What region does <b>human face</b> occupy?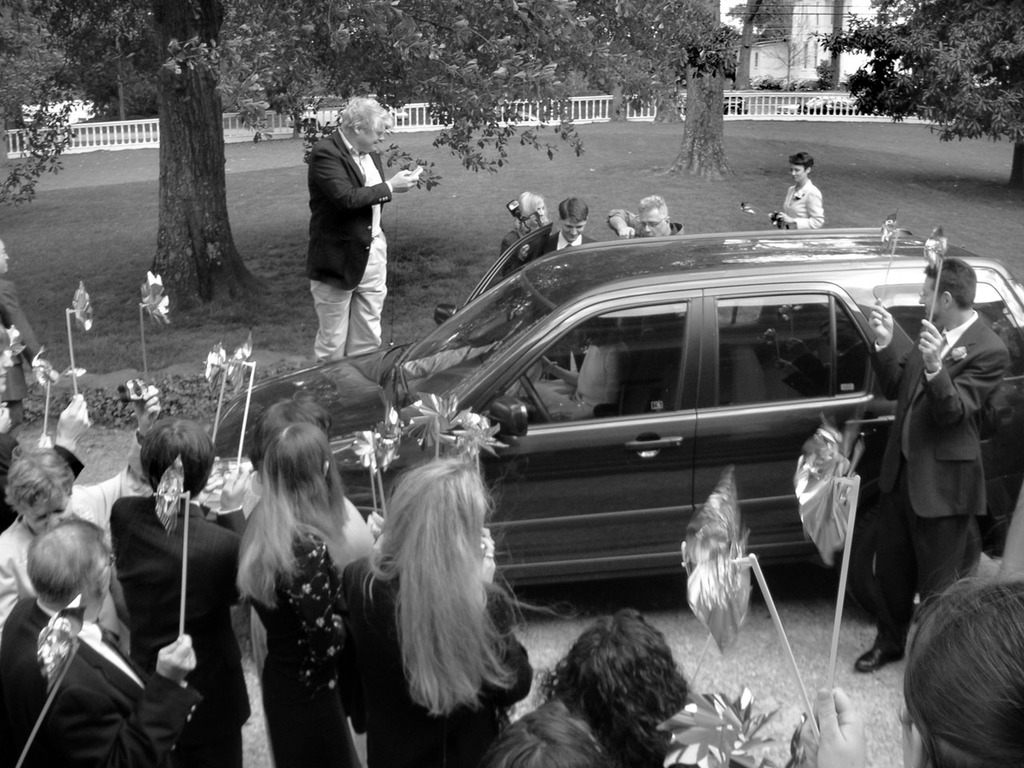
[362, 115, 386, 155].
